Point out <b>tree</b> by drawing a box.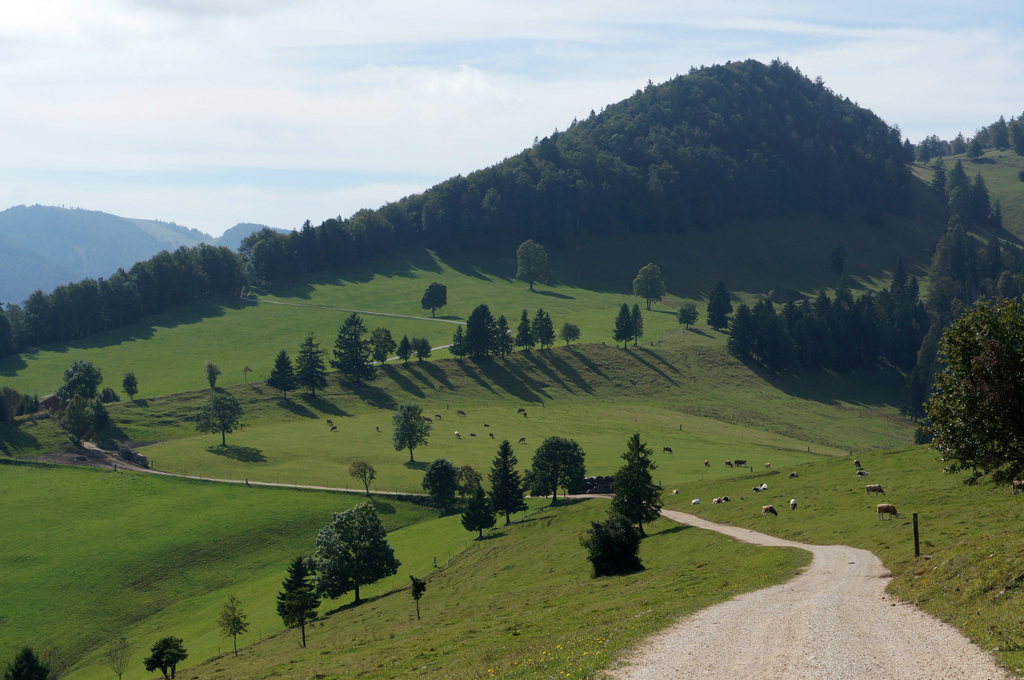
bbox=(930, 297, 1023, 484).
